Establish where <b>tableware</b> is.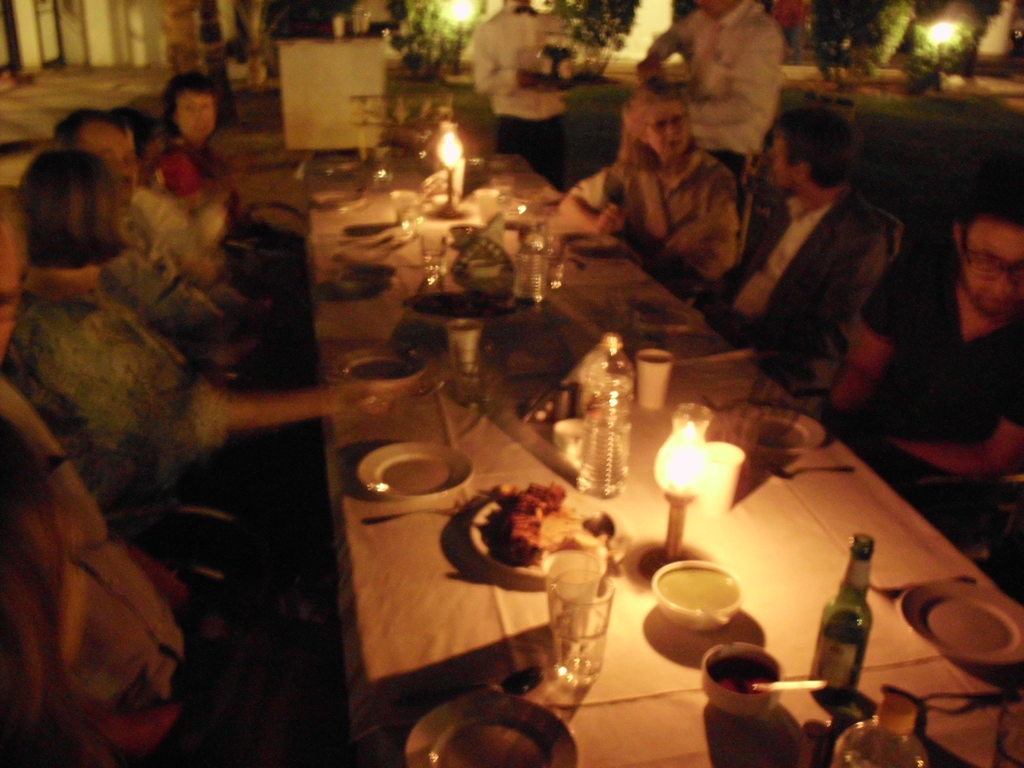
Established at 342, 356, 429, 401.
